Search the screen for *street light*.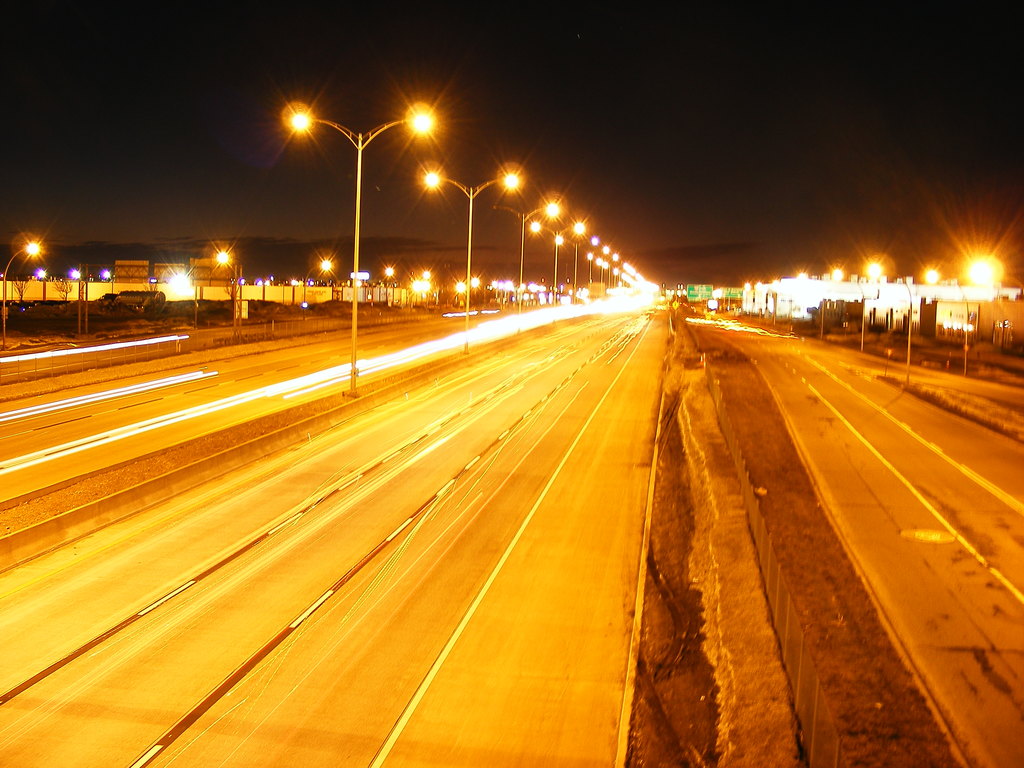
Found at region(828, 266, 876, 362).
